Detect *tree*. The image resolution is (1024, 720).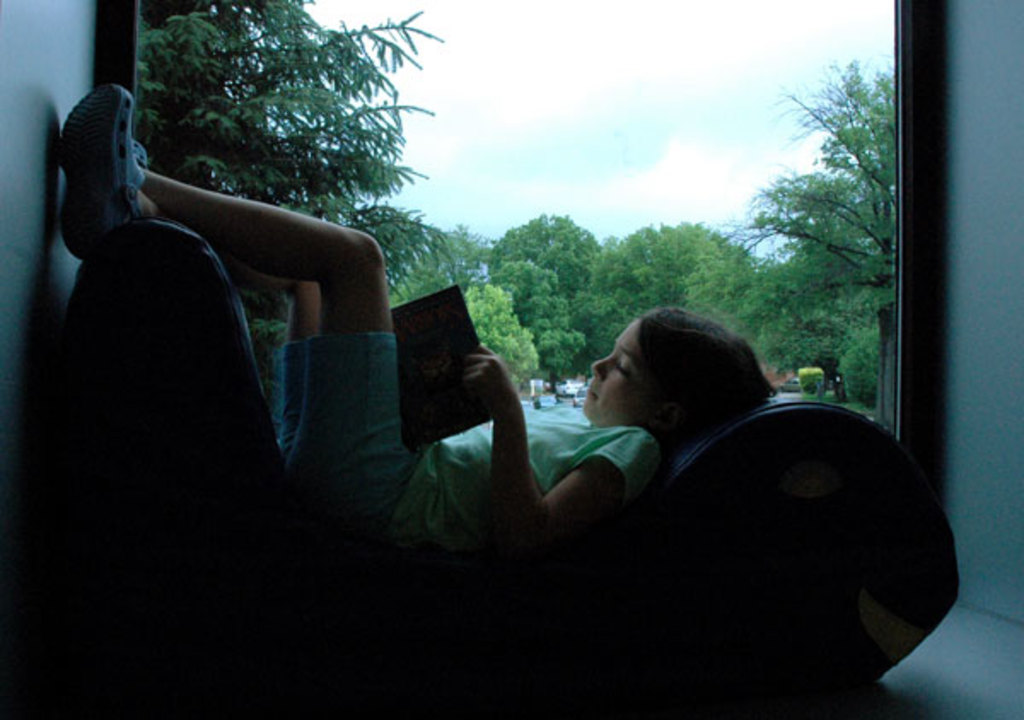
Rect(466, 290, 558, 379).
